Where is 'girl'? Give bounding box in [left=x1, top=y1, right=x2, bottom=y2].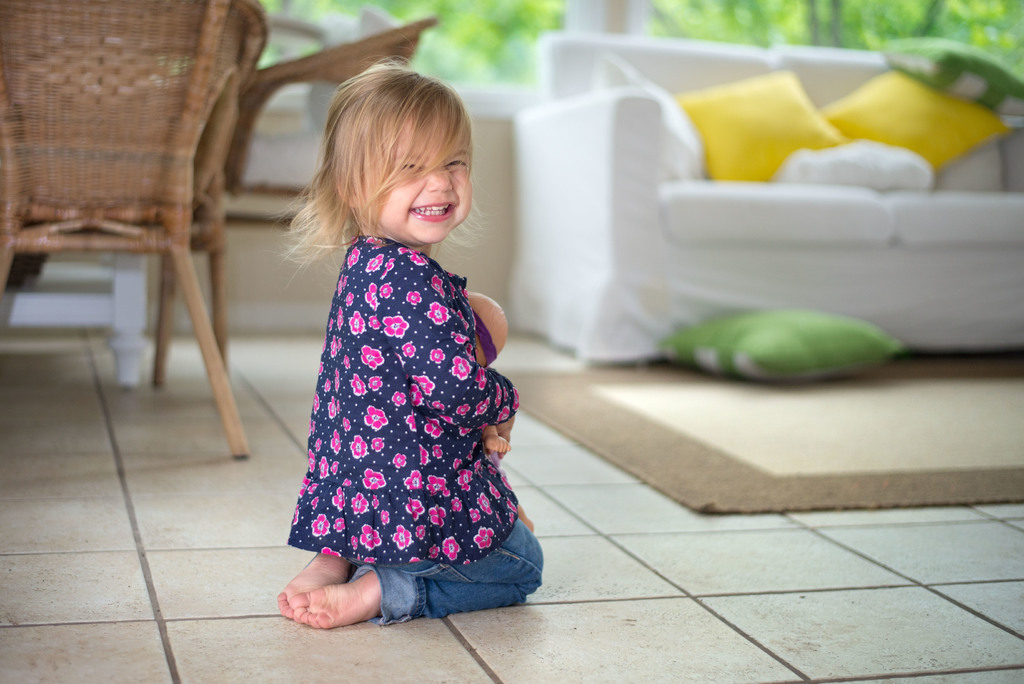
[left=273, top=54, right=540, bottom=628].
